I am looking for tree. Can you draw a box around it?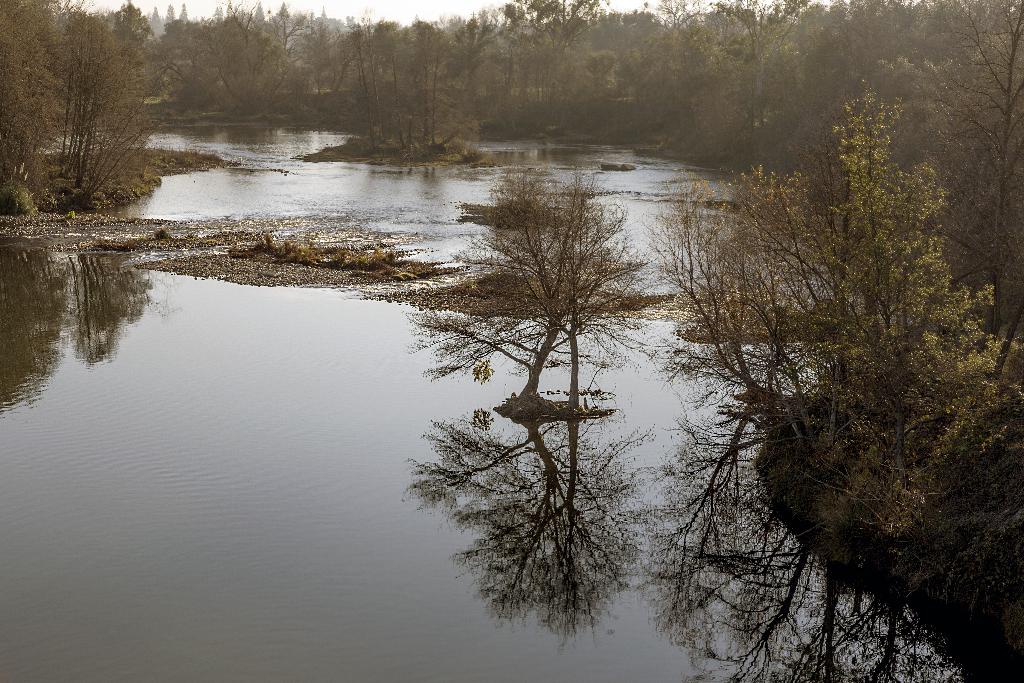
Sure, the bounding box is 422/131/664/651.
